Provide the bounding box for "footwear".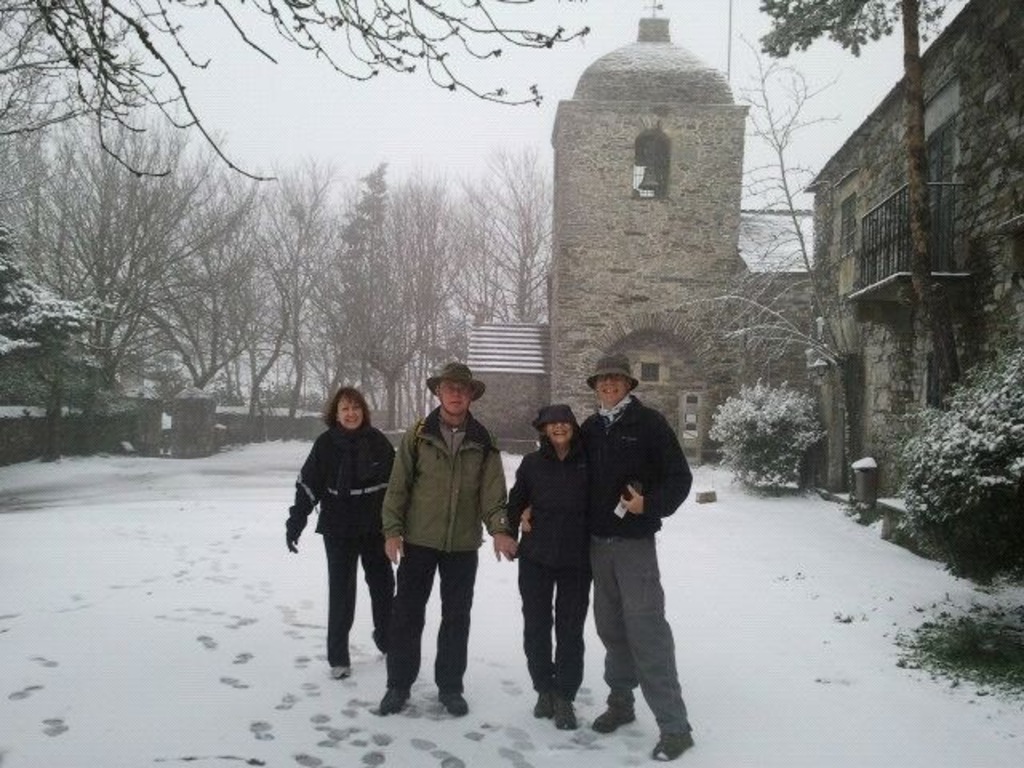
x1=432 y1=686 x2=464 y2=715.
